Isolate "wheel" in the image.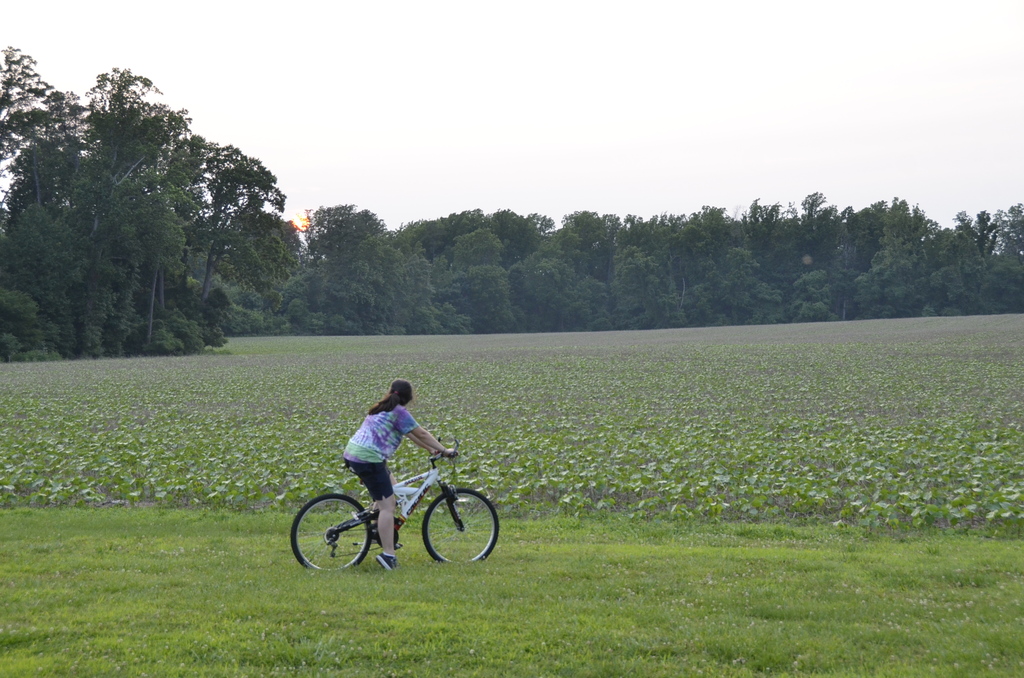
Isolated region: bbox=(420, 483, 504, 567).
